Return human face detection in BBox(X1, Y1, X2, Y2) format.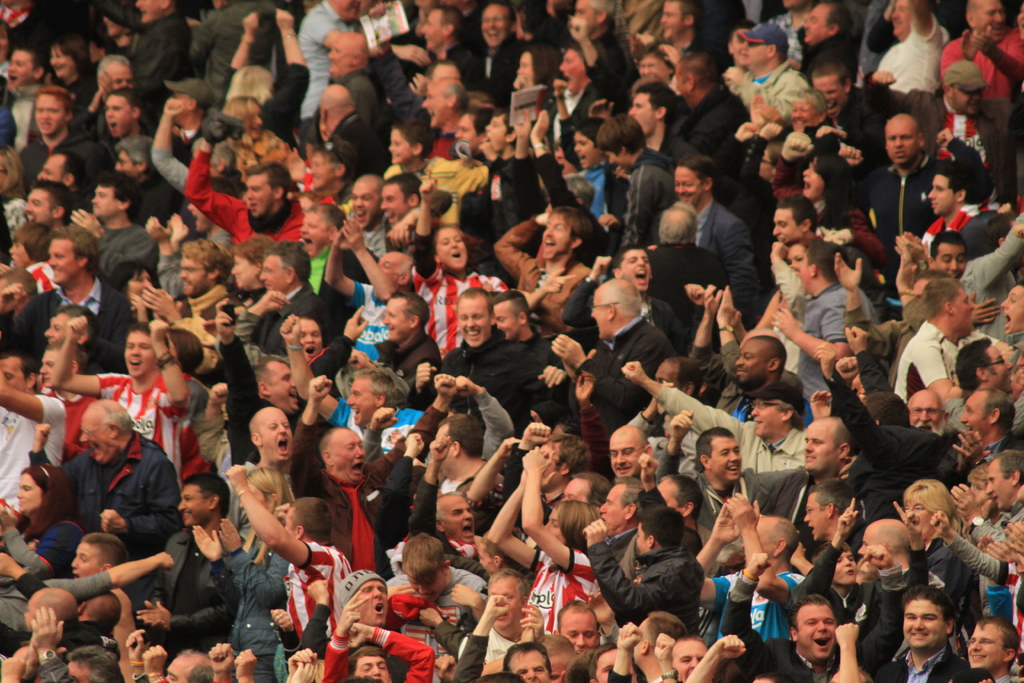
BBox(72, 541, 98, 583).
